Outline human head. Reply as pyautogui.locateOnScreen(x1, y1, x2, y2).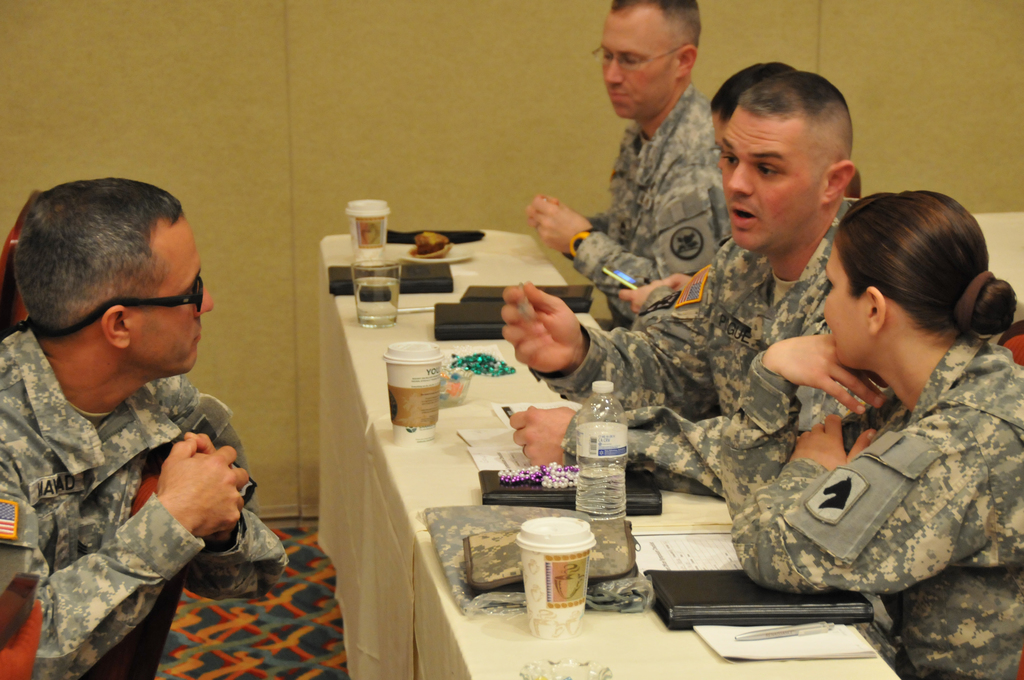
pyautogui.locateOnScreen(819, 189, 995, 370).
